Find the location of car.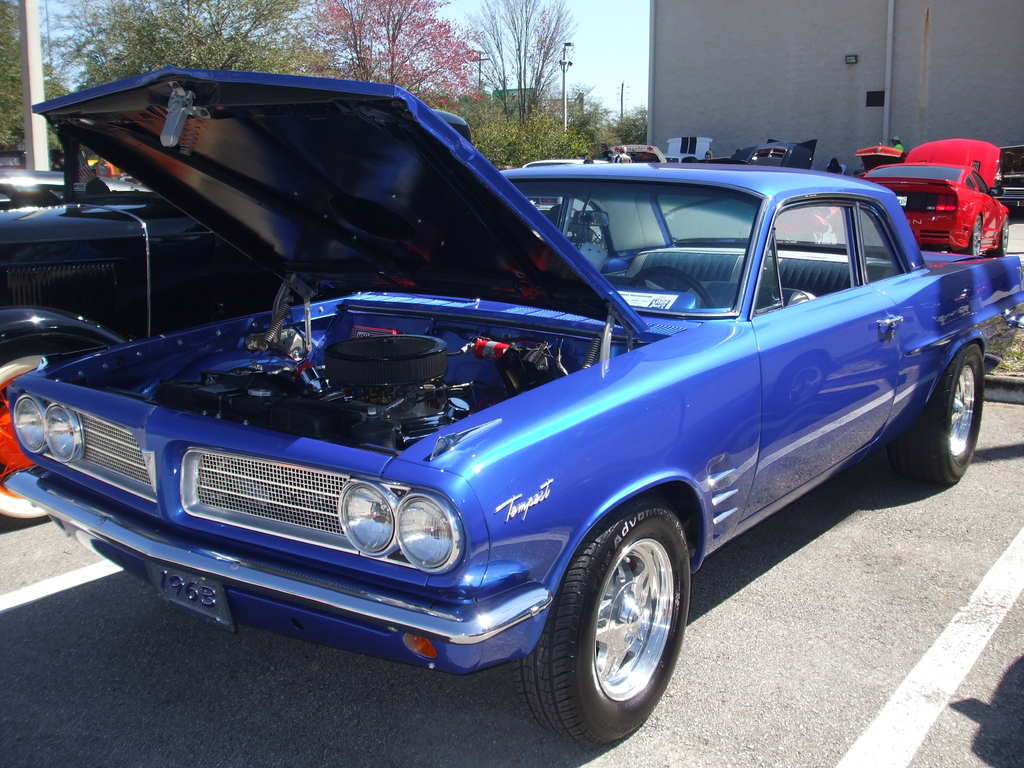
Location: (865, 132, 1016, 265).
